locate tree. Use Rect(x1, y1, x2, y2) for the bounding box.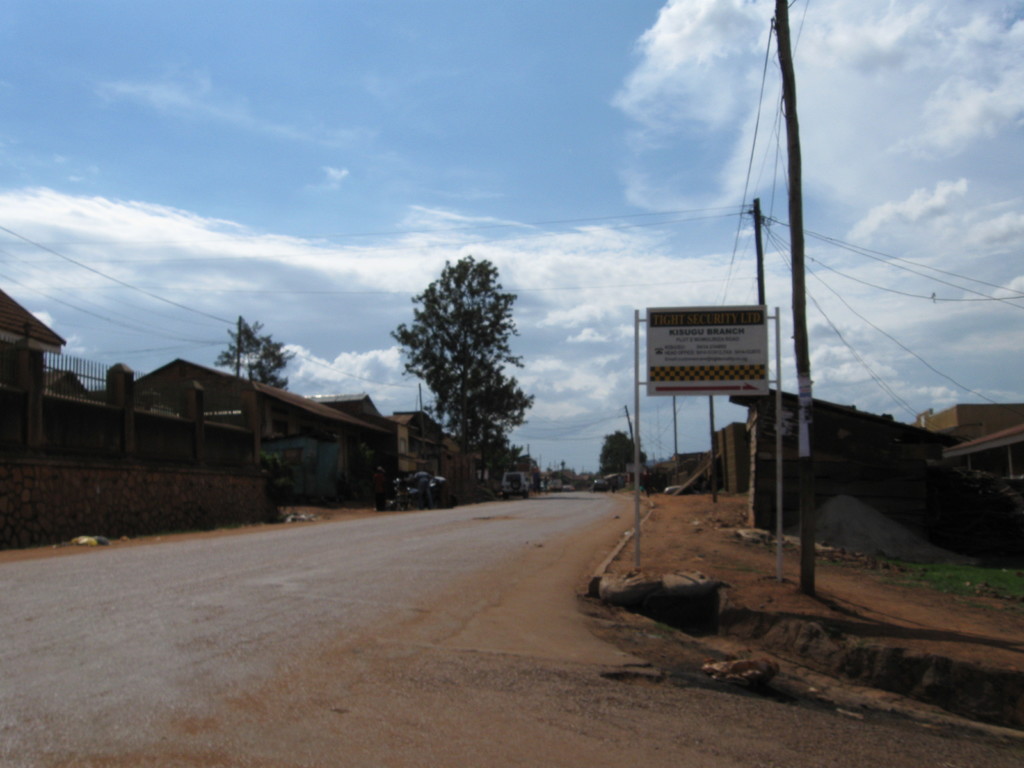
Rect(213, 314, 254, 388).
